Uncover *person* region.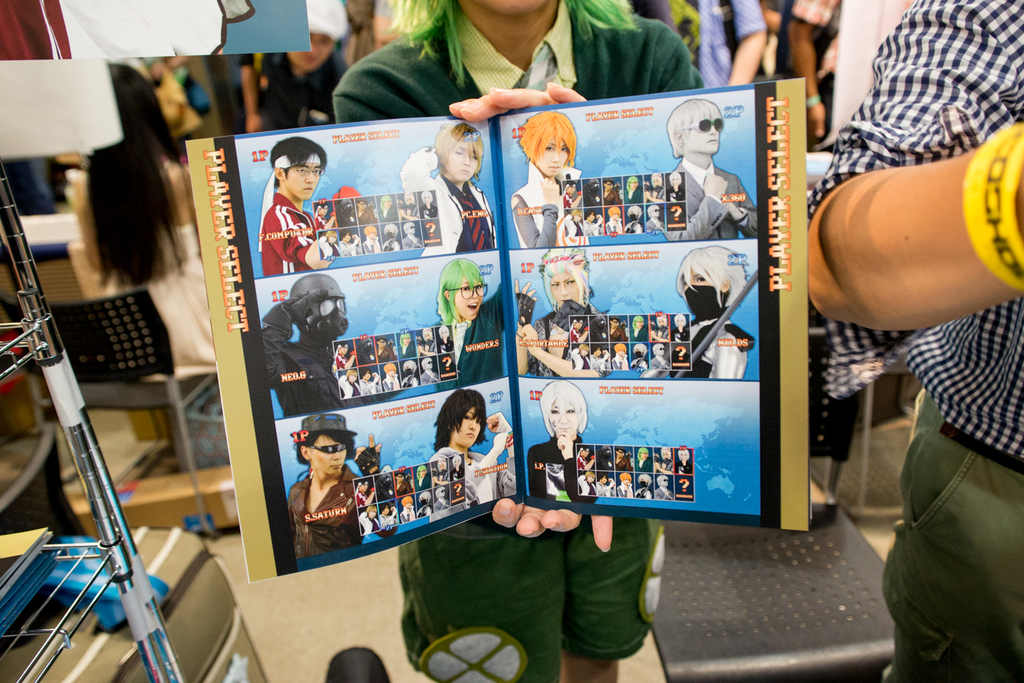
Uncovered: bbox(520, 250, 602, 377).
